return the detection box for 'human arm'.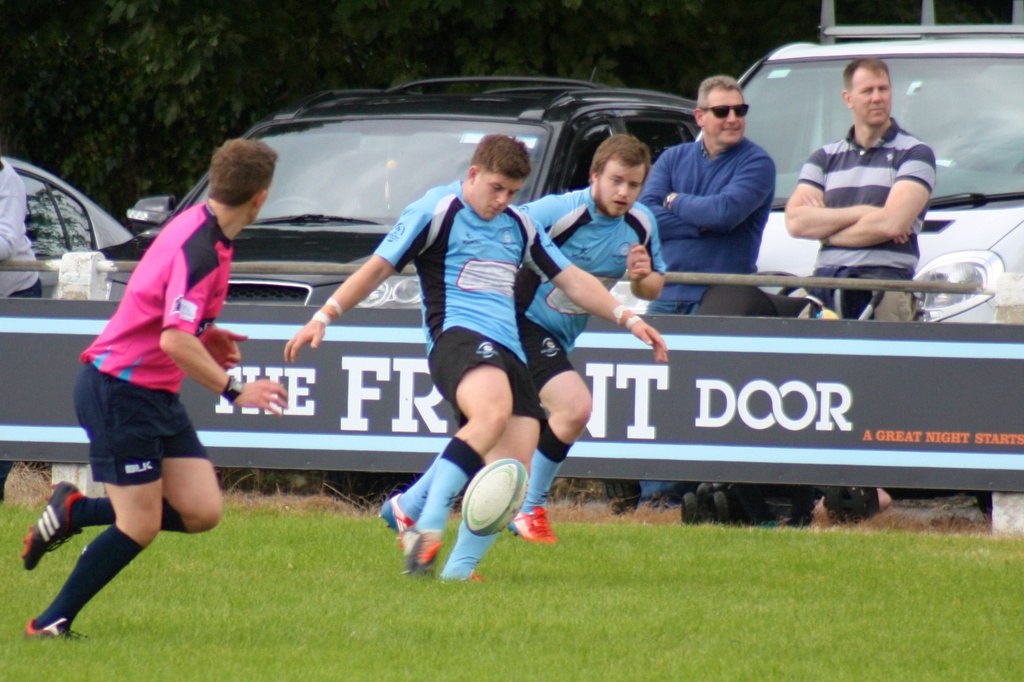
<box>623,218,668,301</box>.
